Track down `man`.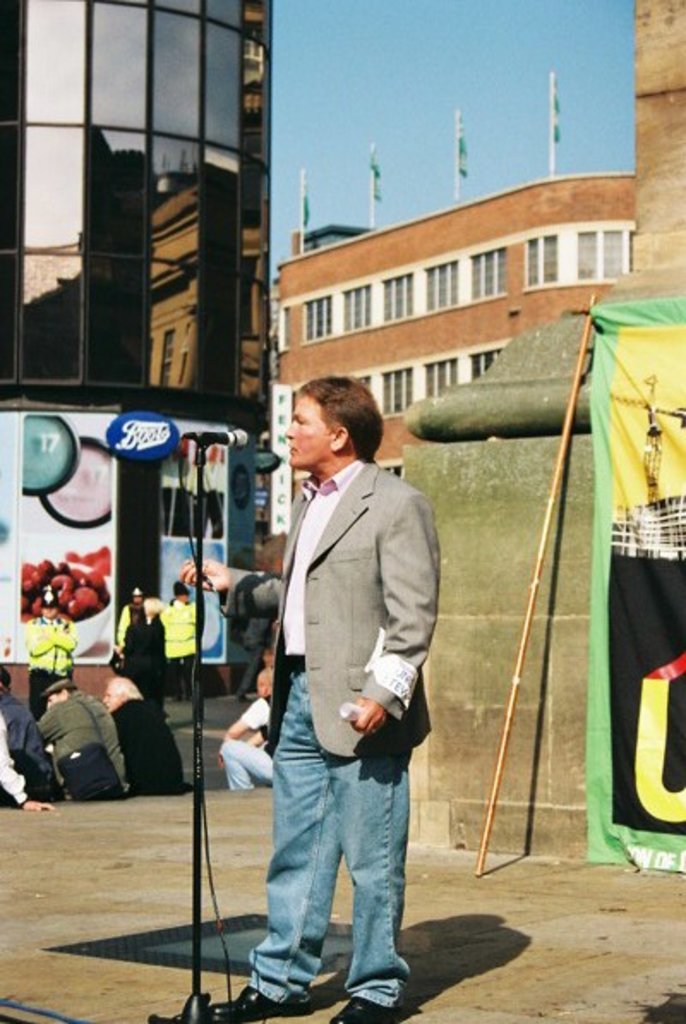
Tracked to [209,376,403,1022].
